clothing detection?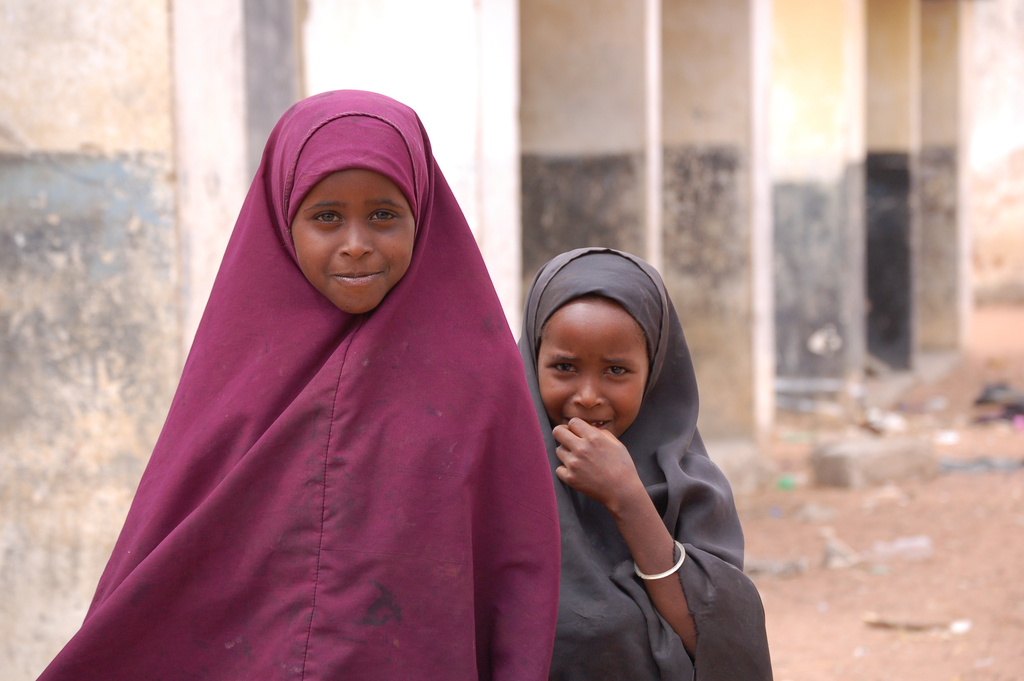
l=520, t=245, r=775, b=680
